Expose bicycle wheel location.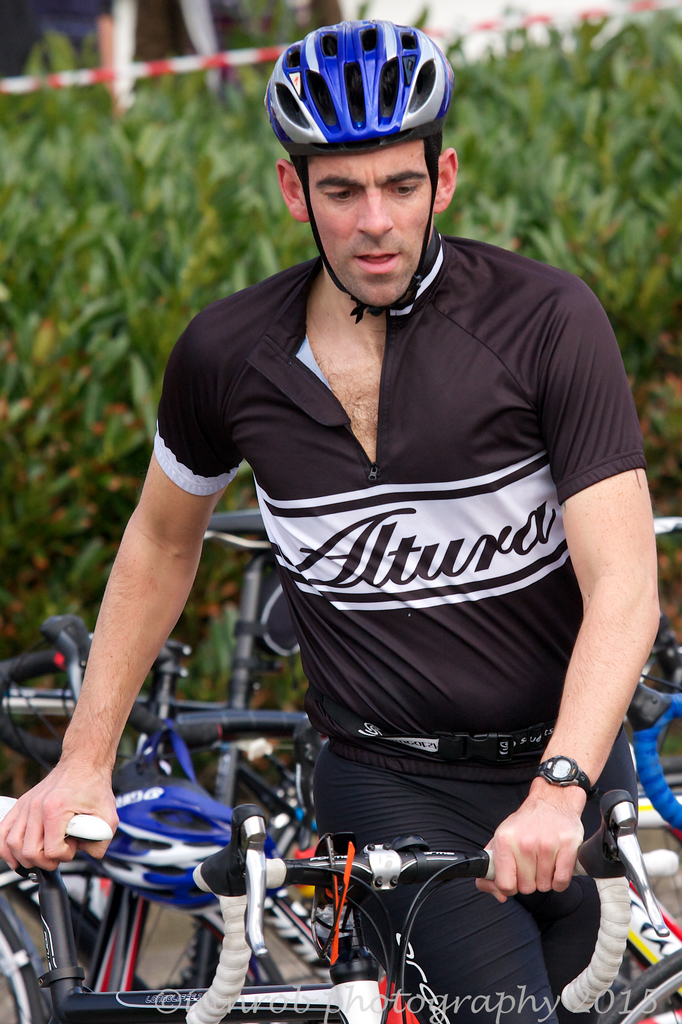
Exposed at {"x1": 0, "y1": 911, "x2": 47, "y2": 1023}.
